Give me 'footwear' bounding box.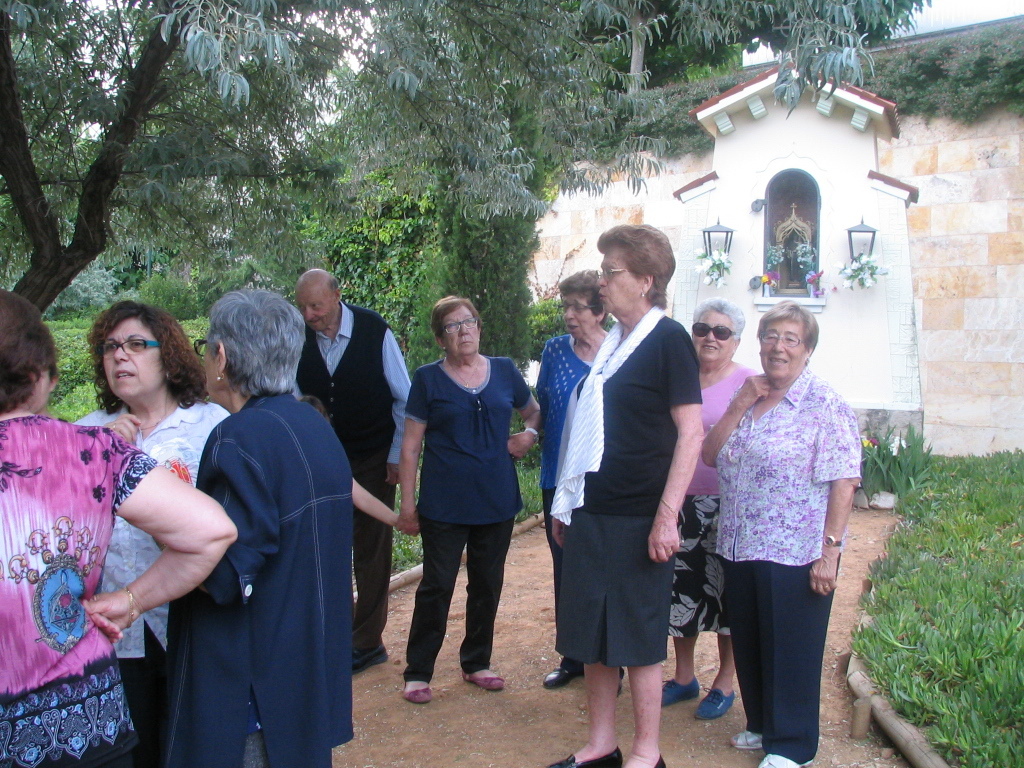
Rect(404, 681, 432, 702).
